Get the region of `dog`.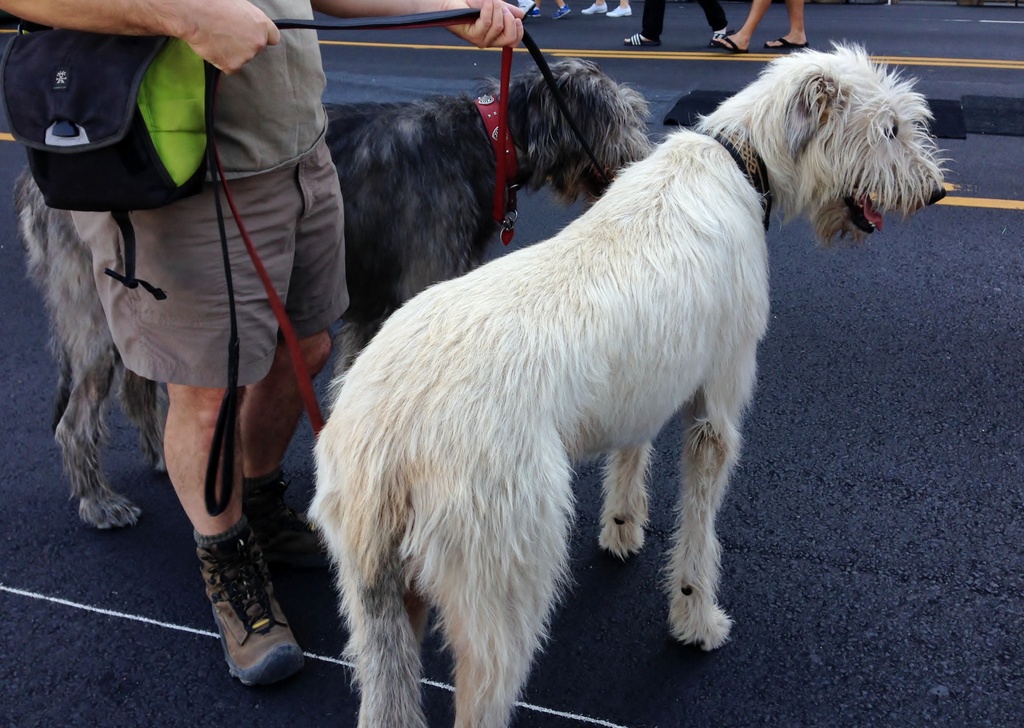
[left=312, top=38, right=957, bottom=727].
